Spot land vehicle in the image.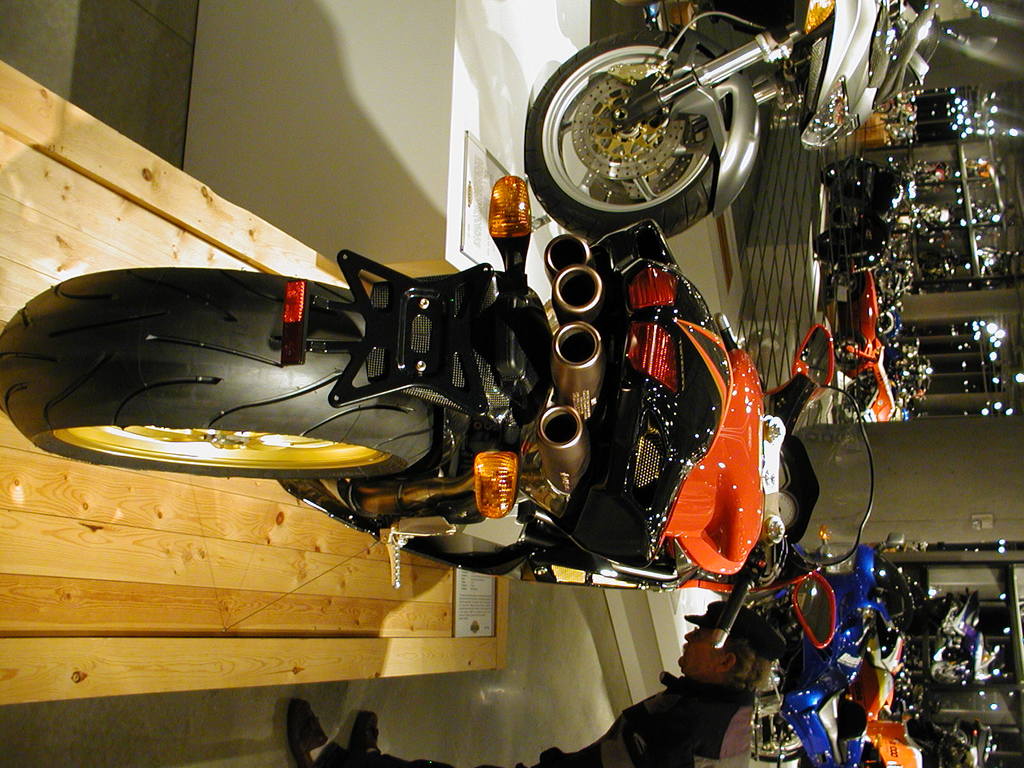
land vehicle found at 0, 177, 876, 653.
